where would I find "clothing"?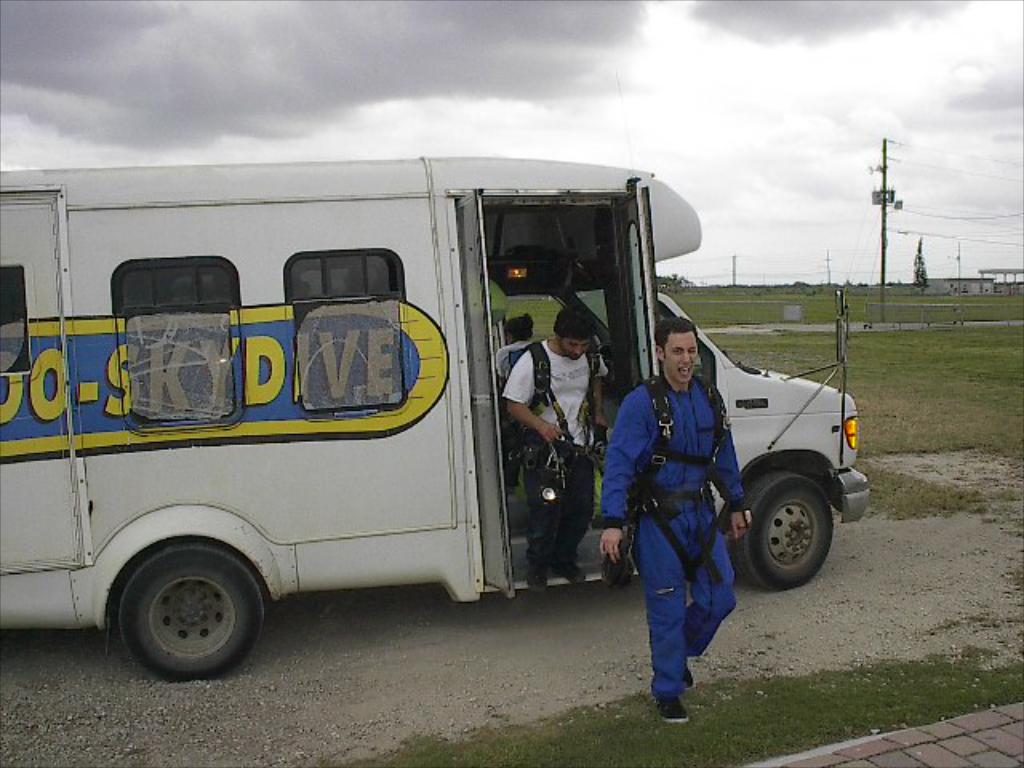
At <box>504,341,600,542</box>.
